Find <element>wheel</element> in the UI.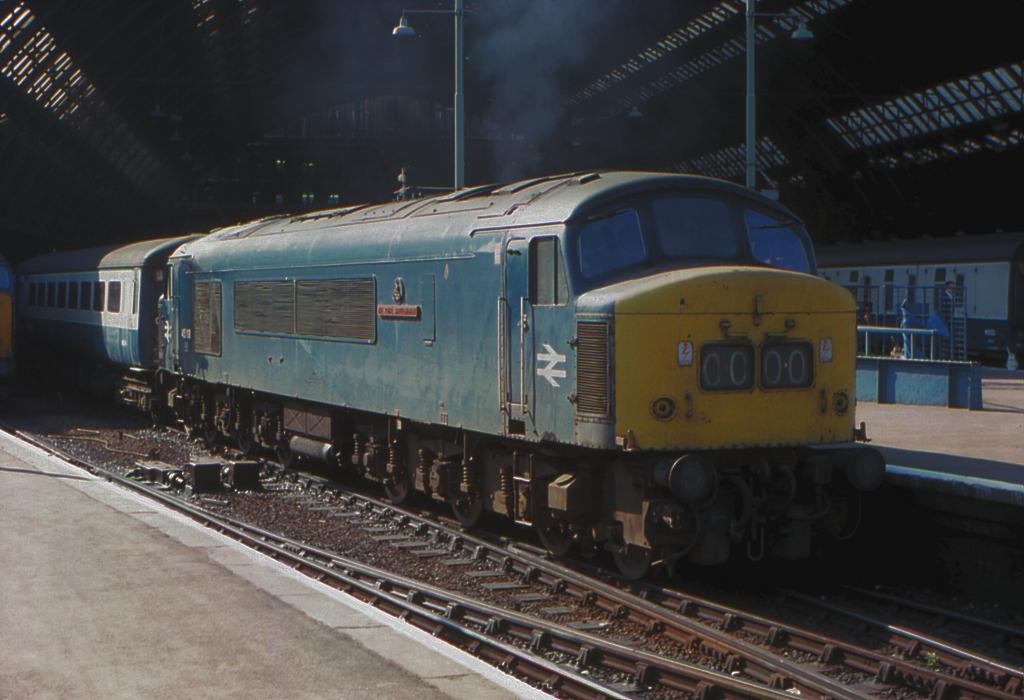
UI element at Rect(451, 486, 479, 529).
